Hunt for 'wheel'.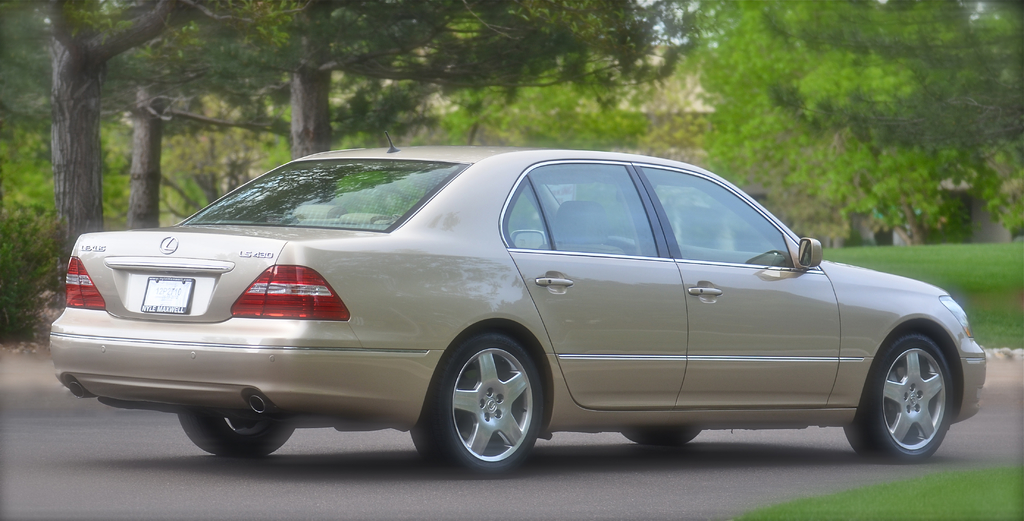
Hunted down at [x1=618, y1=431, x2=701, y2=447].
